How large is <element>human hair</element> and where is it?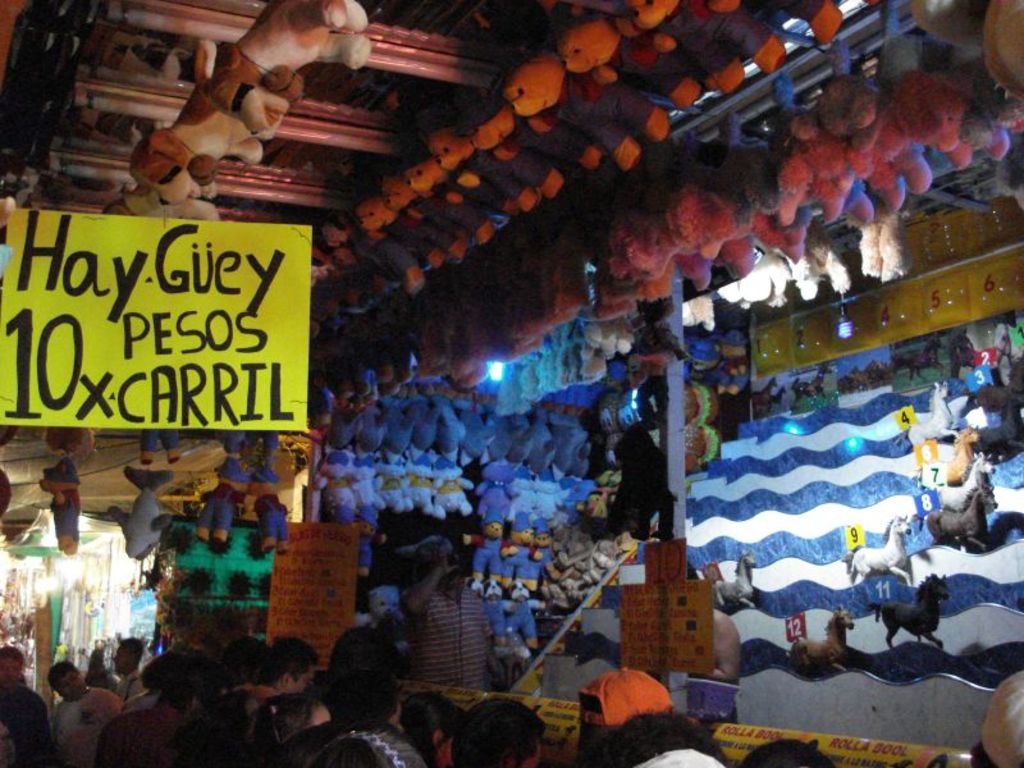
Bounding box: bbox=[741, 741, 837, 767].
